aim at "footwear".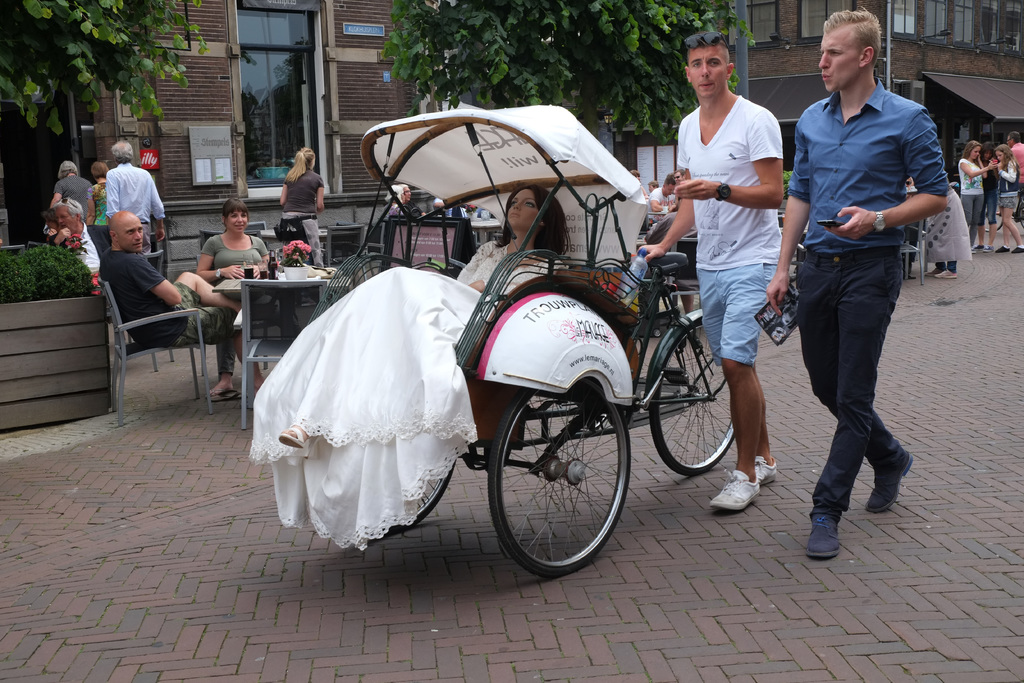
Aimed at (left=1013, top=245, right=1023, bottom=256).
